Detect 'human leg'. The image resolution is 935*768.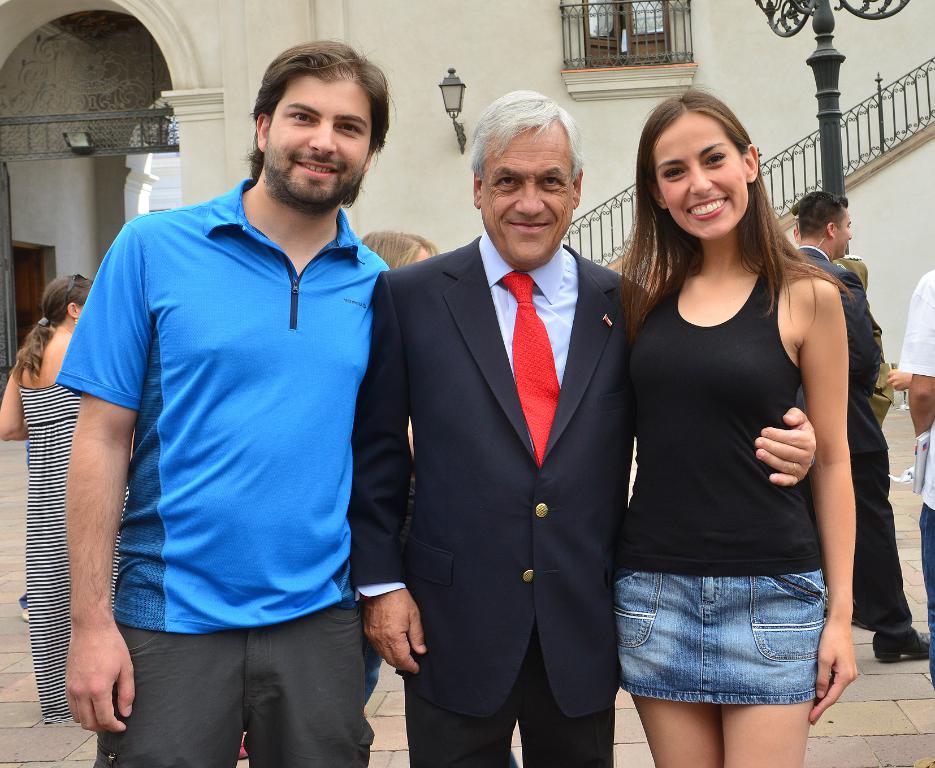
(left=248, top=617, right=377, bottom=765).
